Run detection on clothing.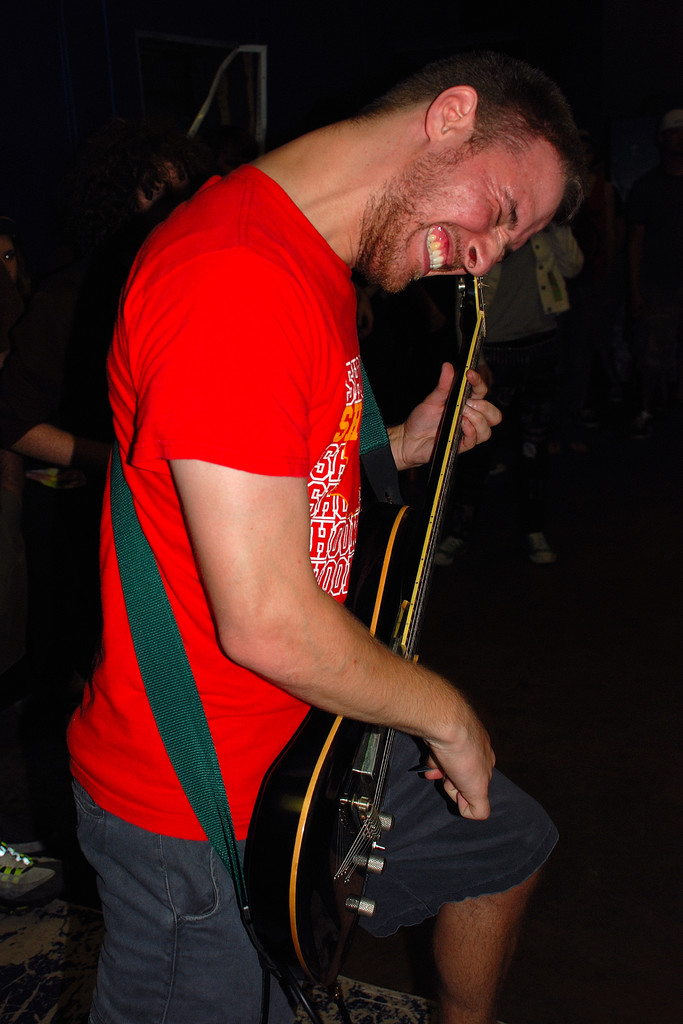
Result: bbox=(413, 262, 559, 890).
